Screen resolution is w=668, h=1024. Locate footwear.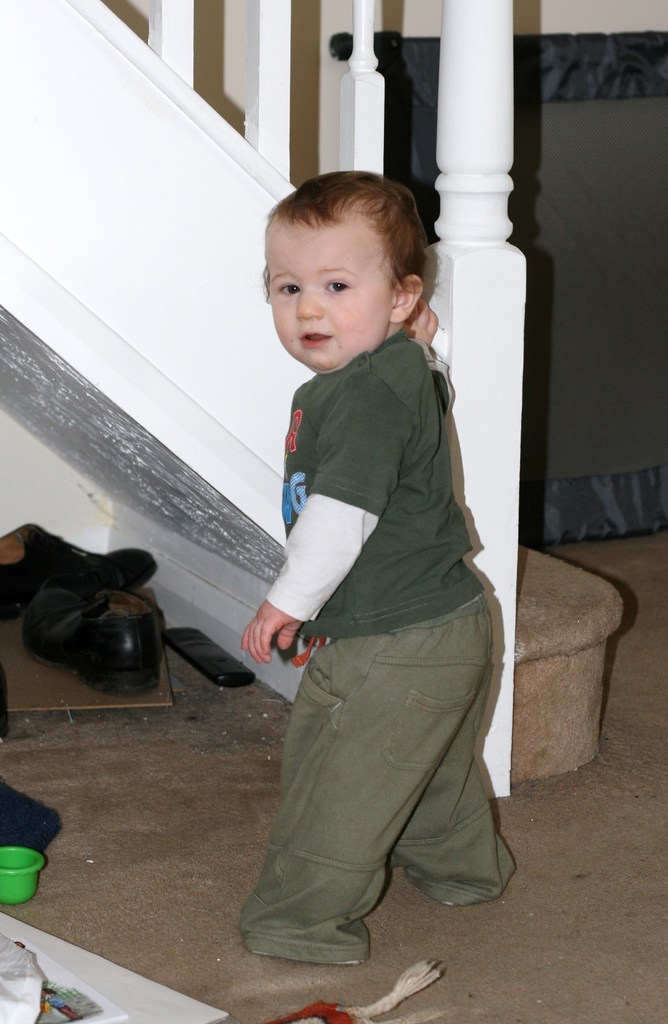
BBox(0, 519, 158, 620).
